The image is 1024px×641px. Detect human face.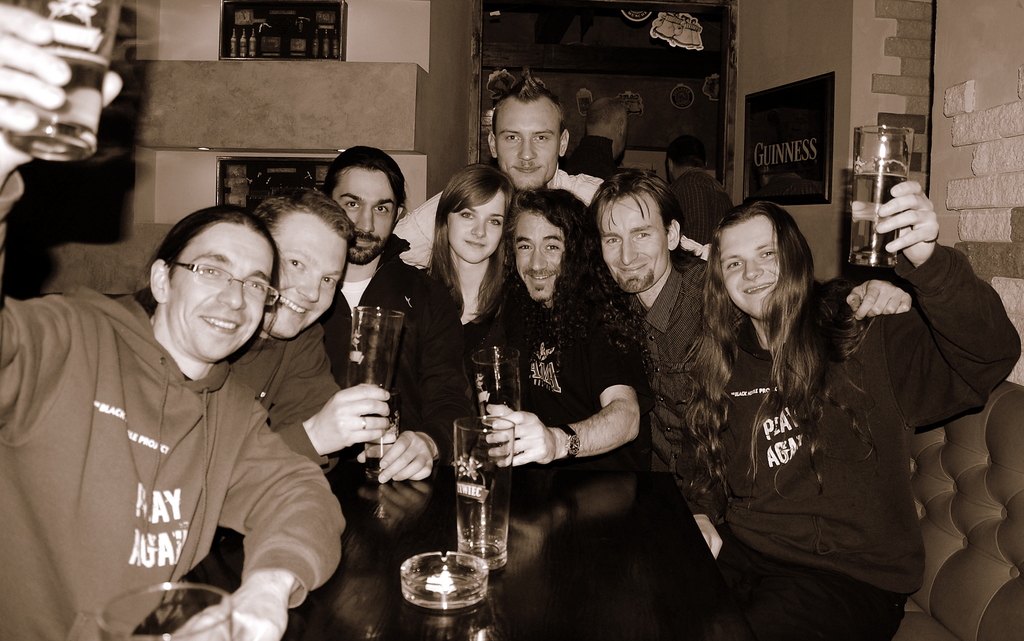
Detection: <bbox>273, 214, 339, 338</bbox>.
